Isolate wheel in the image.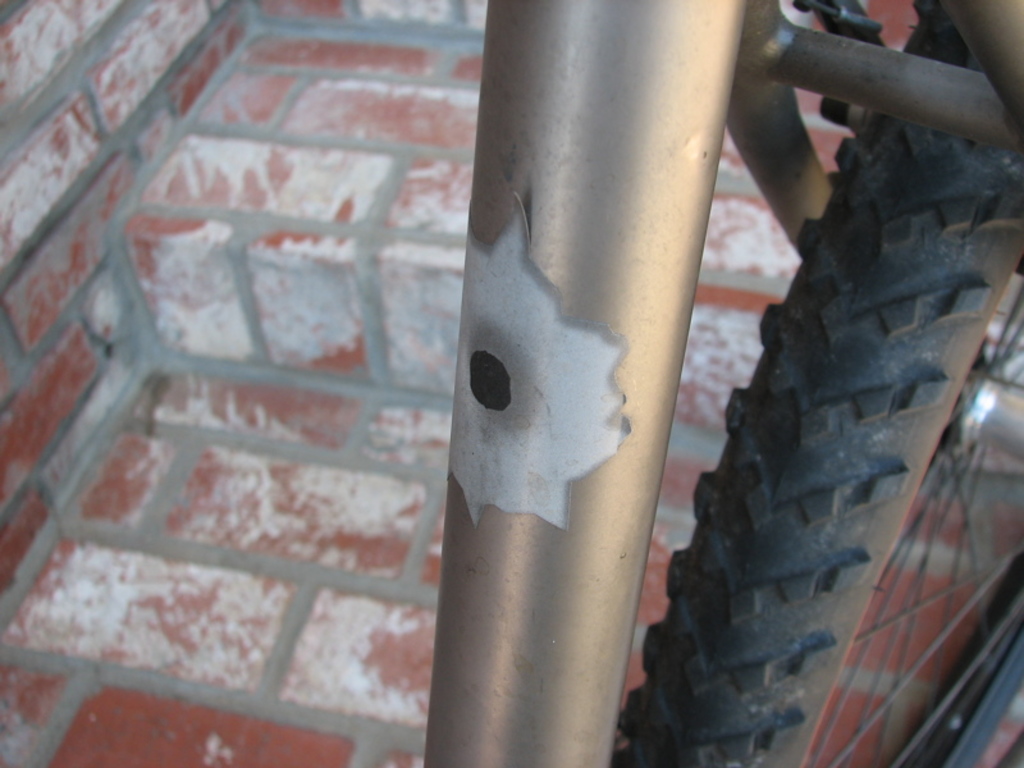
Isolated region: BBox(604, 0, 1023, 767).
